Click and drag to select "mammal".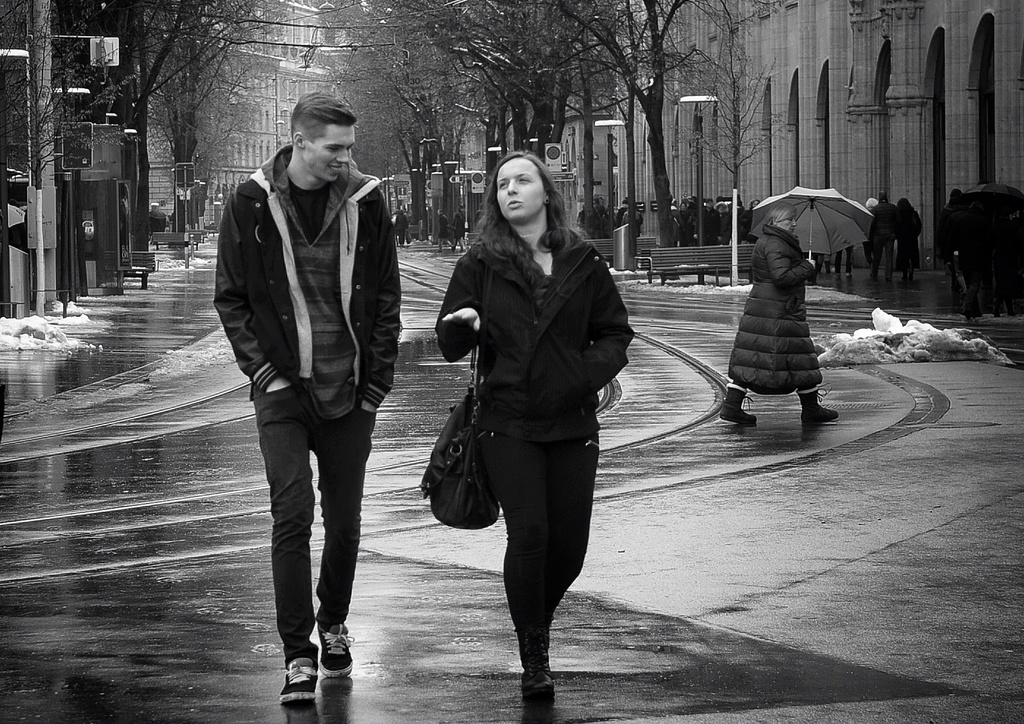
Selection: [592,196,606,220].
